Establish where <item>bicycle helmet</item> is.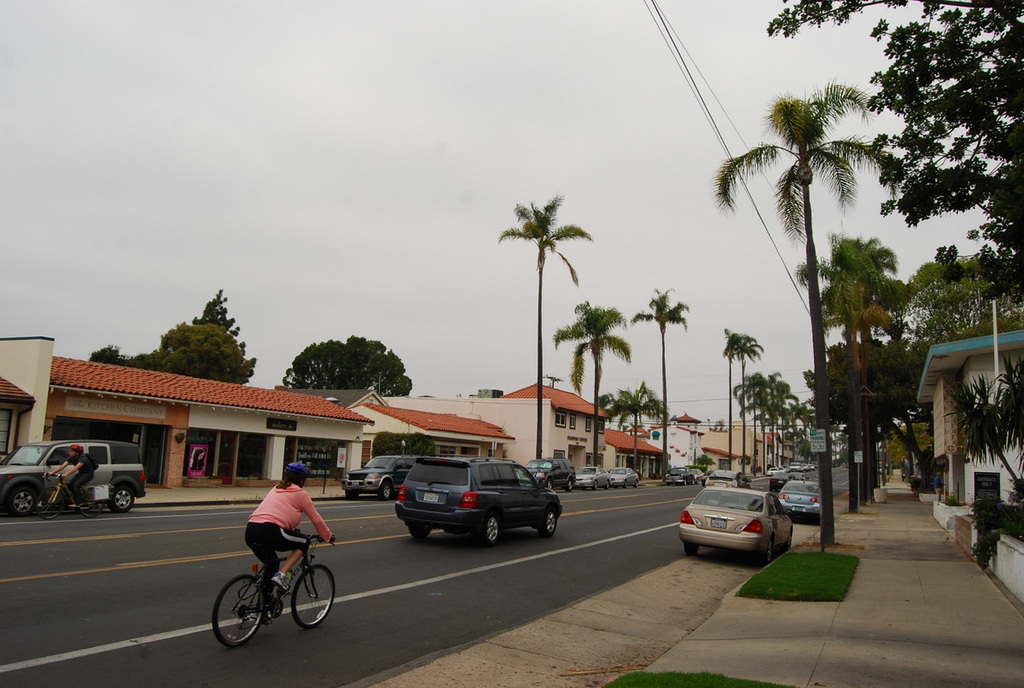
Established at <region>282, 457, 308, 478</region>.
